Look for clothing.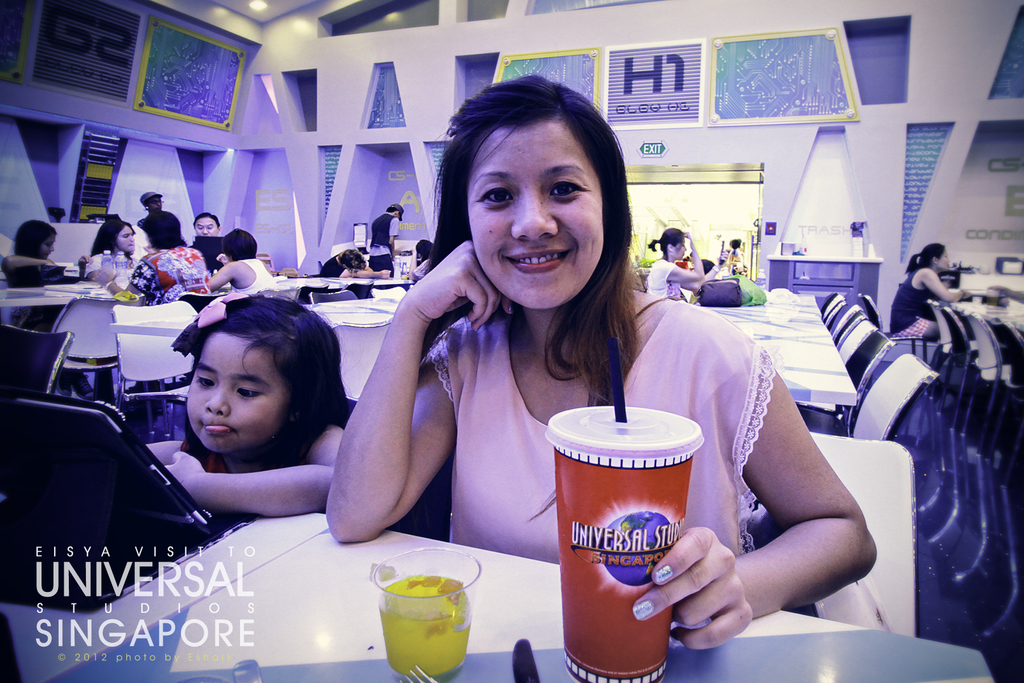
Found: <bbox>644, 260, 692, 311</bbox>.
